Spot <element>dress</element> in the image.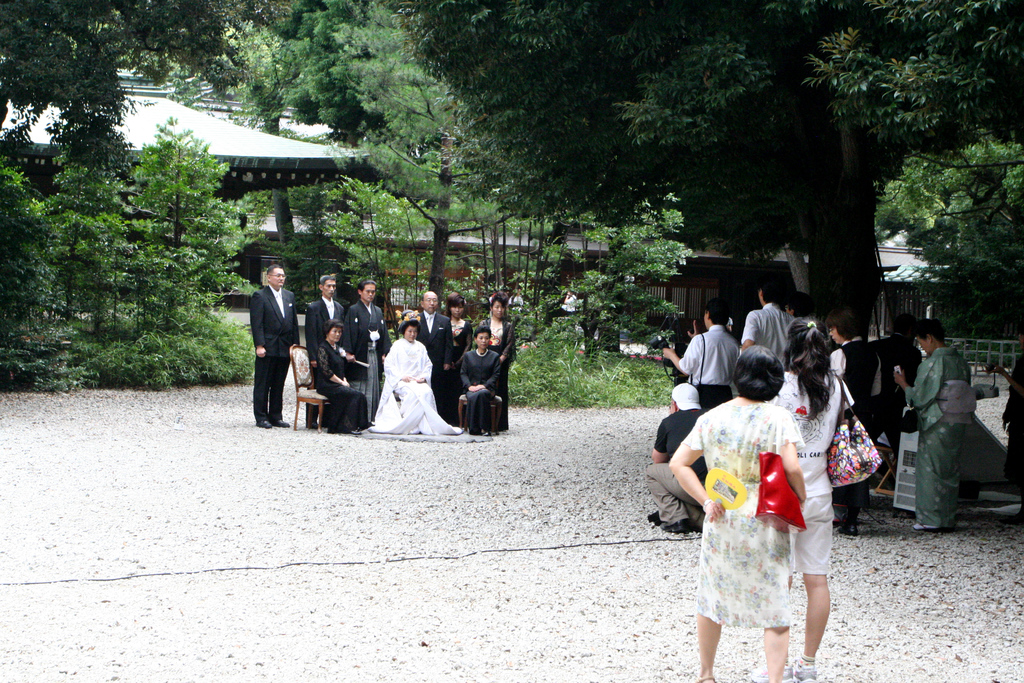
<element>dress</element> found at {"left": 369, "top": 336, "right": 463, "bottom": 436}.
